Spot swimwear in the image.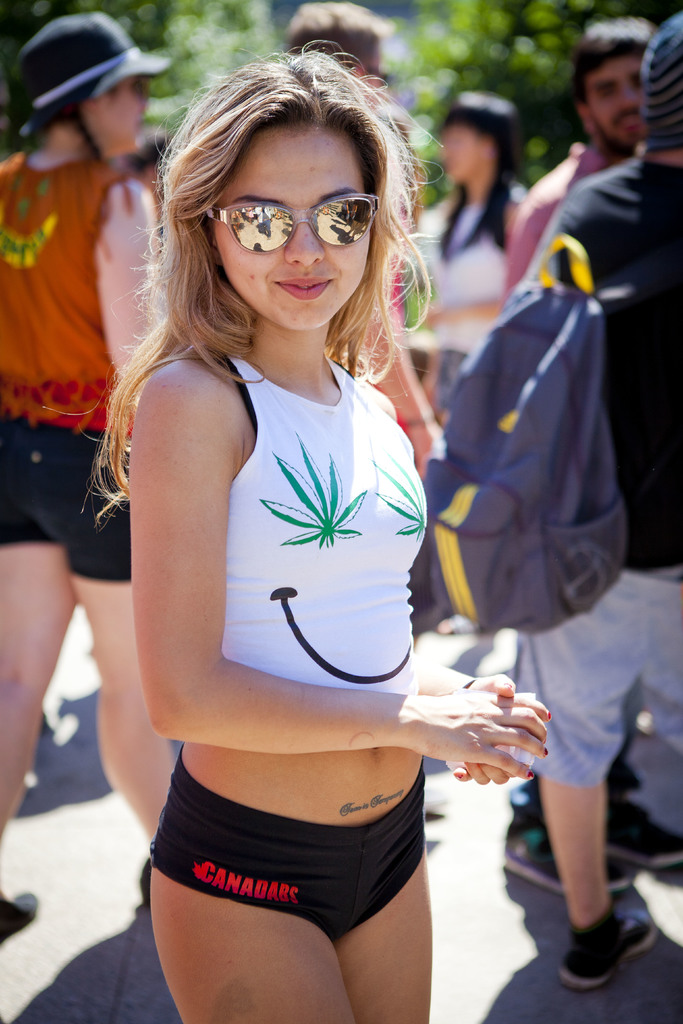
swimwear found at 145/749/430/950.
